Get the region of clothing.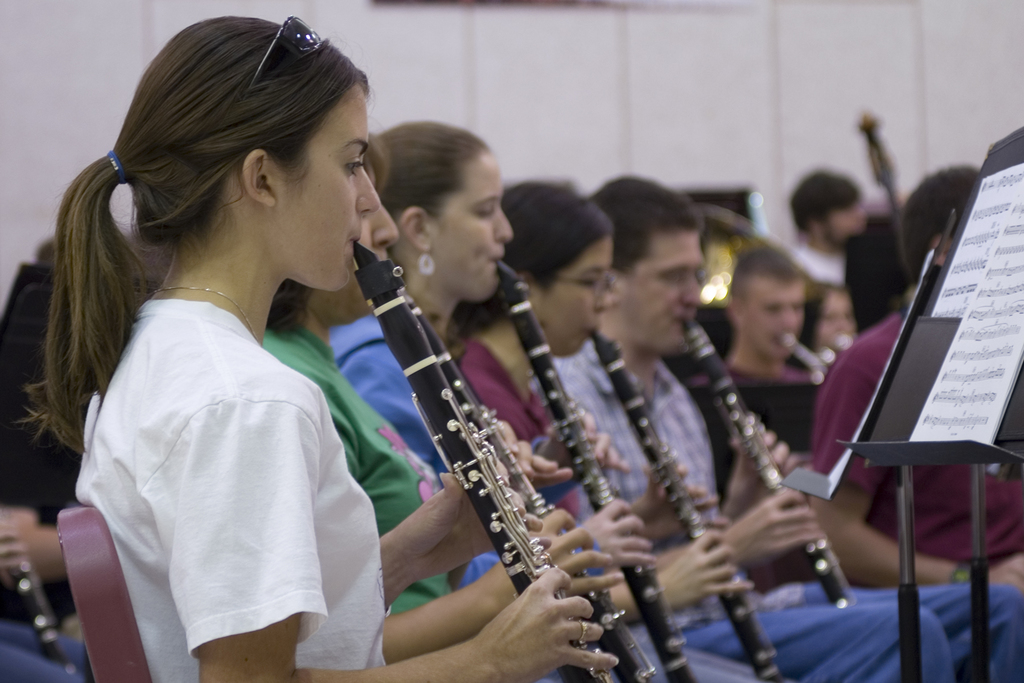
BBox(544, 339, 1023, 682).
